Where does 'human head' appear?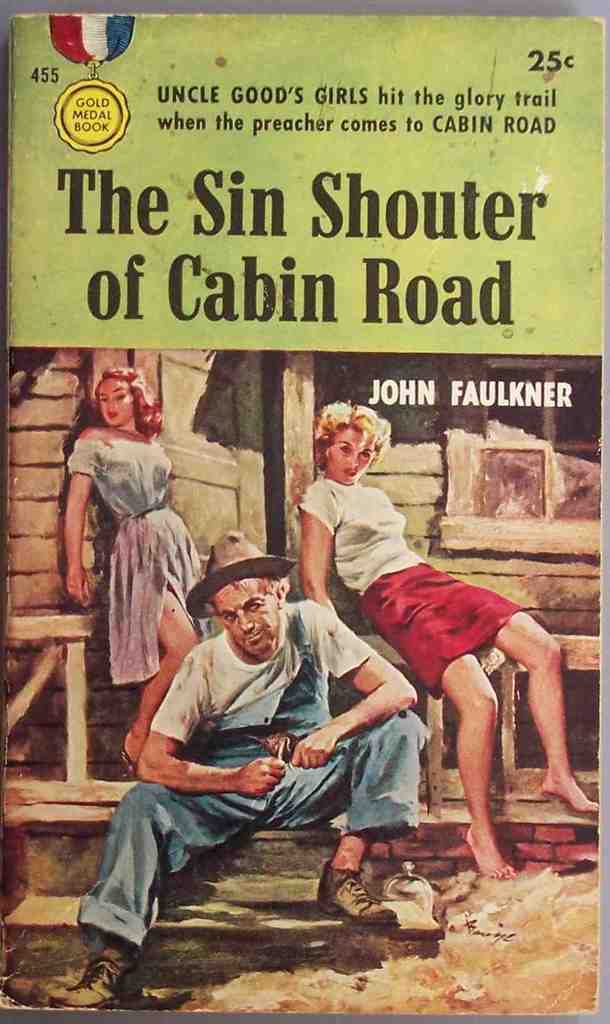
Appears at <bbox>311, 403, 388, 480</bbox>.
